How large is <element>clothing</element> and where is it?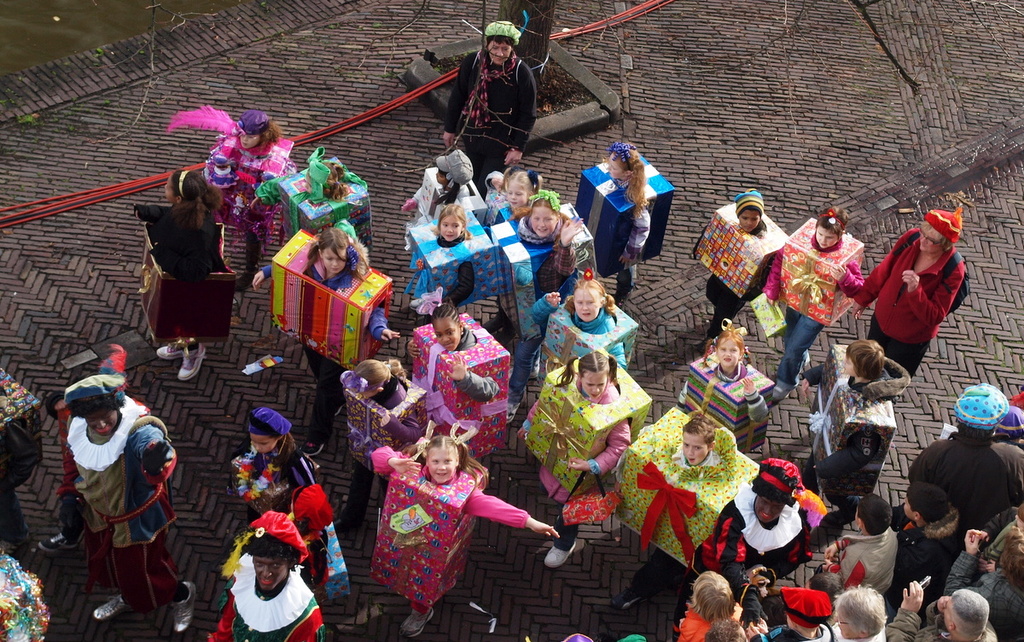
Bounding box: x1=51, y1=388, x2=192, y2=614.
